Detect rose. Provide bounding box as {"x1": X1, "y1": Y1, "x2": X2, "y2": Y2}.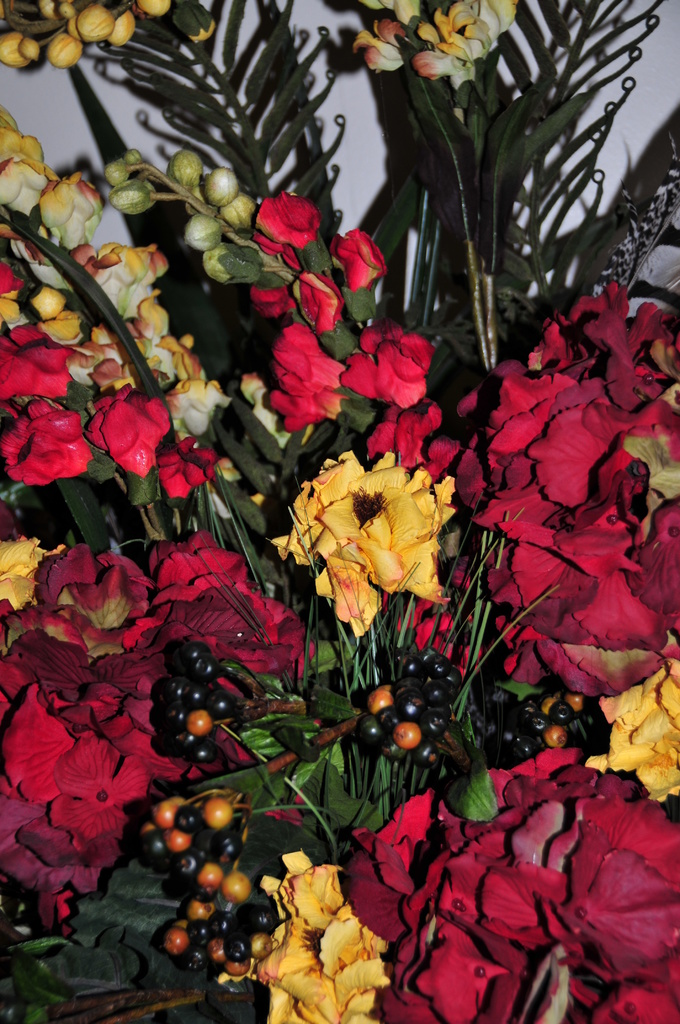
{"x1": 266, "y1": 449, "x2": 459, "y2": 637}.
